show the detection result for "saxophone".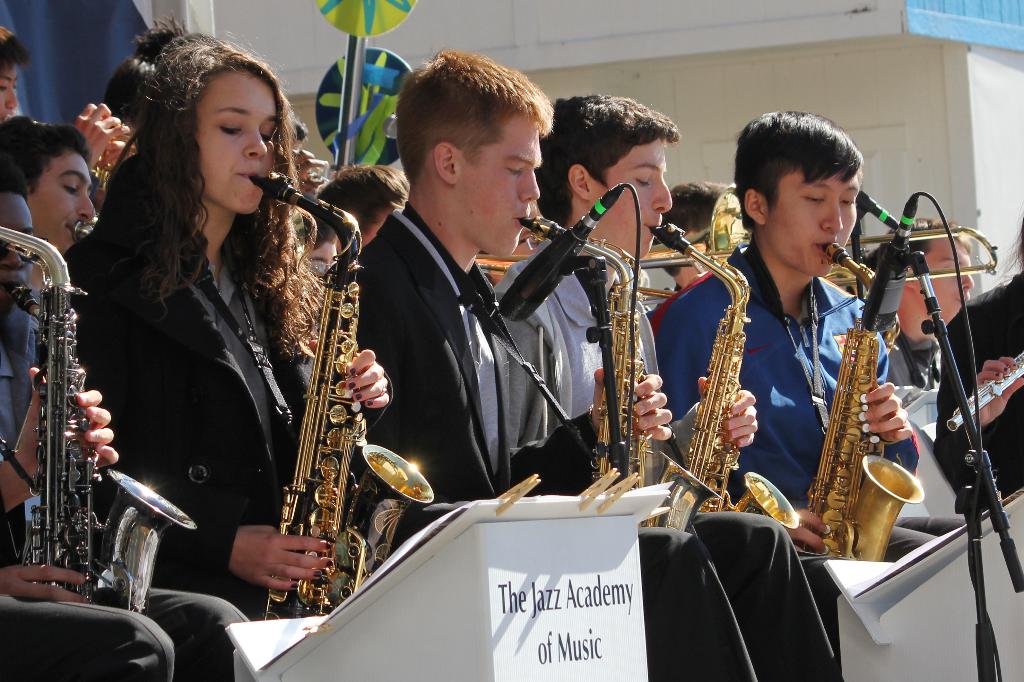
left=812, top=238, right=925, bottom=561.
